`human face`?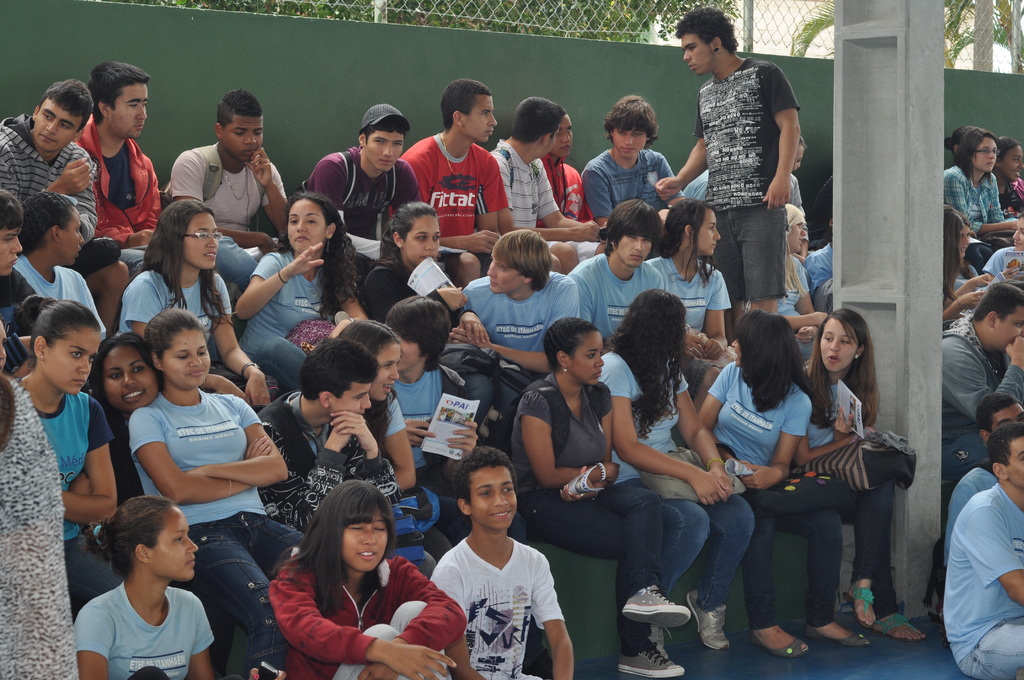
161 329 209 388
